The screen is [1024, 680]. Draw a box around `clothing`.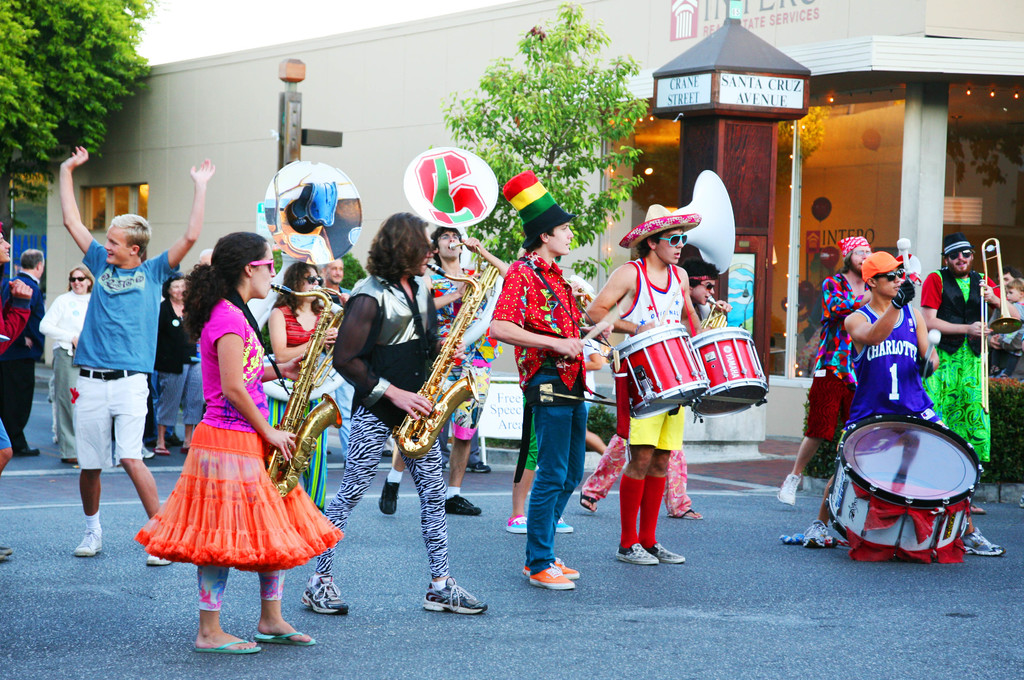
[504,248,589,542].
